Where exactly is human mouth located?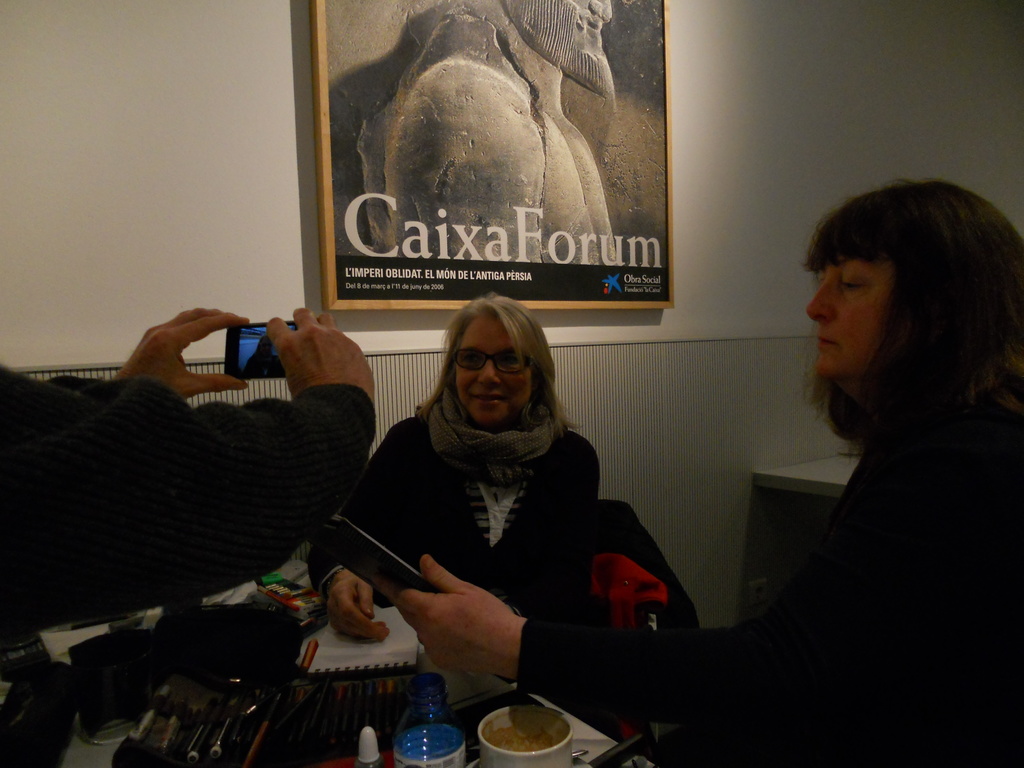
Its bounding box is [x1=470, y1=390, x2=502, y2=406].
